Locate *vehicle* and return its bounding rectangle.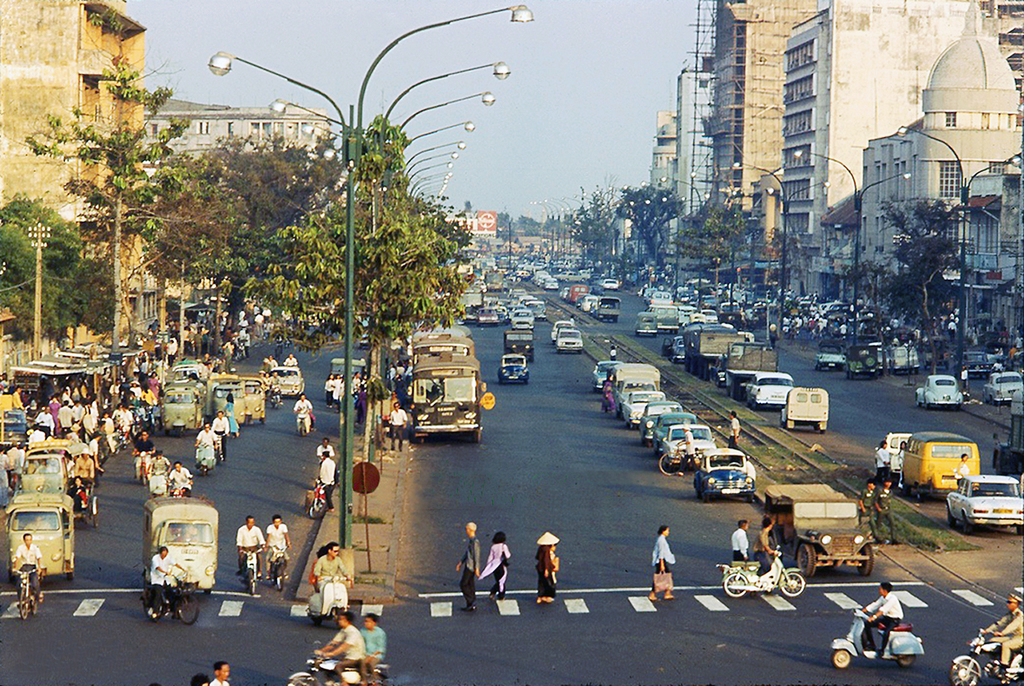
695/445/748/496.
